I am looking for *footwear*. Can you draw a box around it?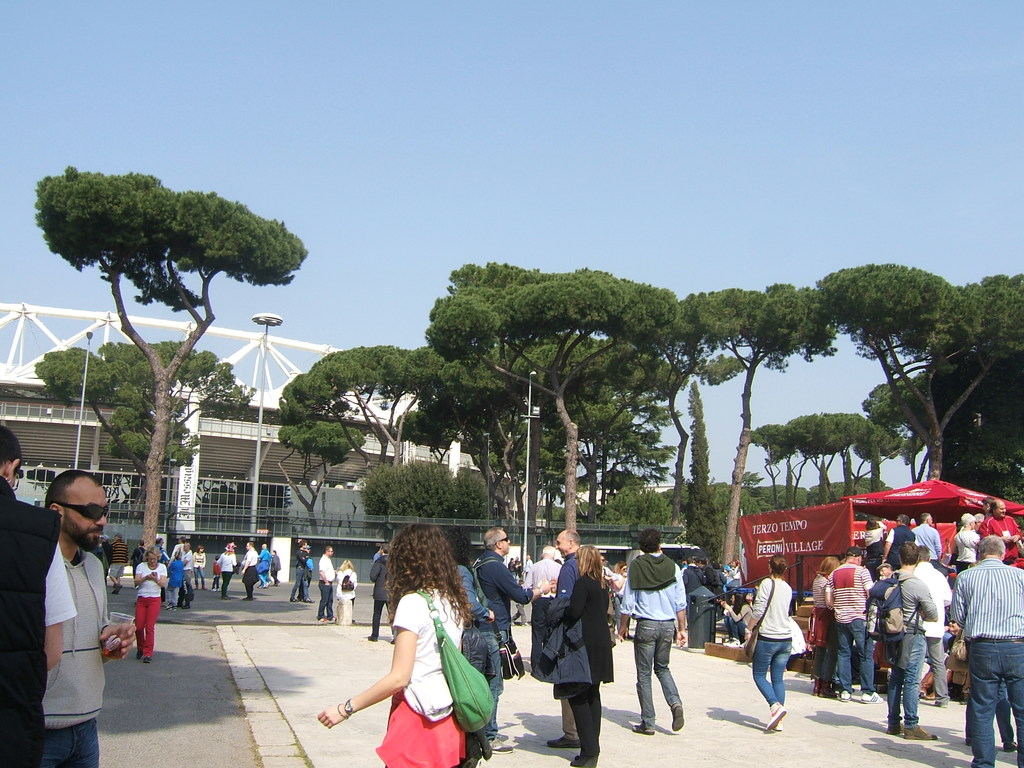
Sure, the bounding box is bbox=(812, 676, 824, 696).
